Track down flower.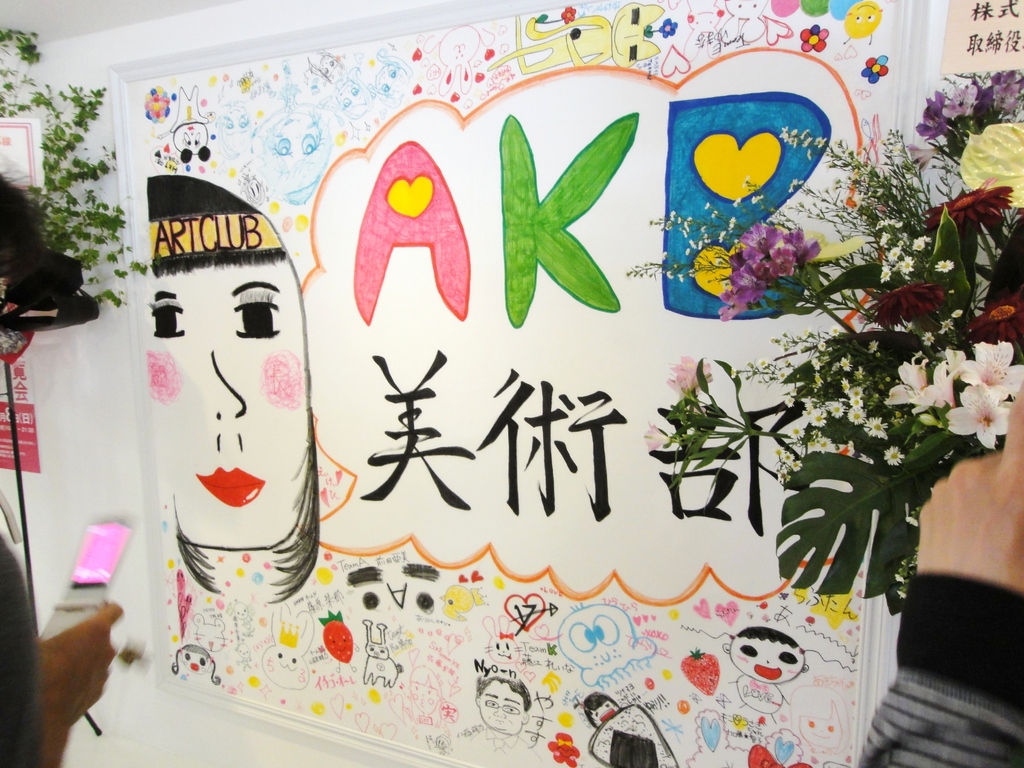
Tracked to Rect(961, 340, 1023, 401).
